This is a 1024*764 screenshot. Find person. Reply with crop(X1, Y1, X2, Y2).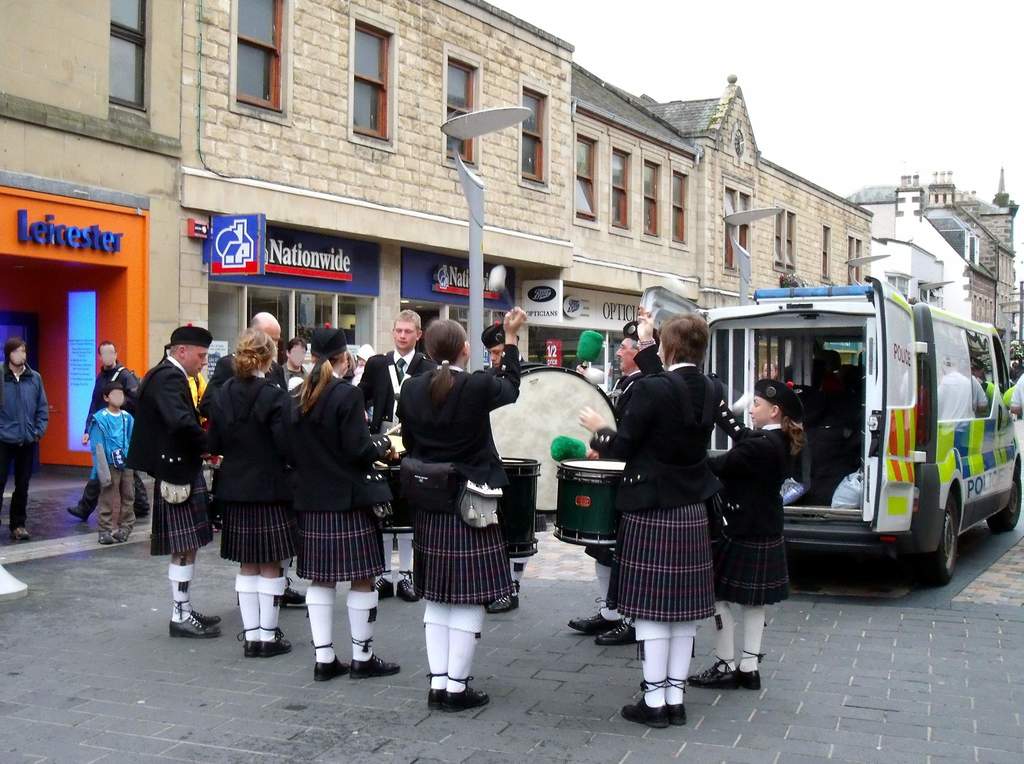
crop(127, 305, 201, 634).
